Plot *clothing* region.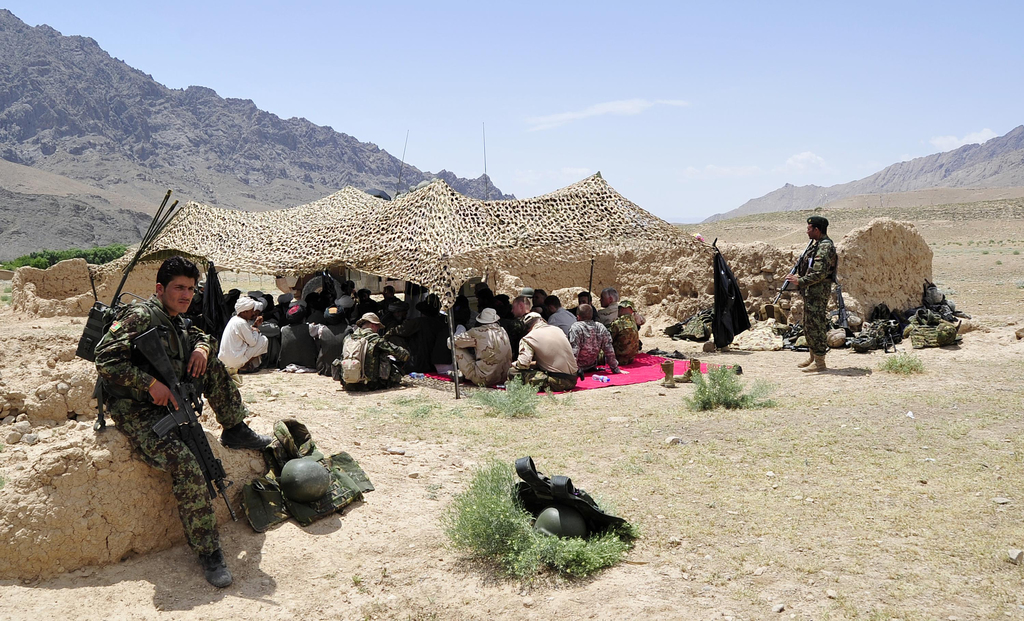
Plotted at locate(332, 320, 408, 384).
